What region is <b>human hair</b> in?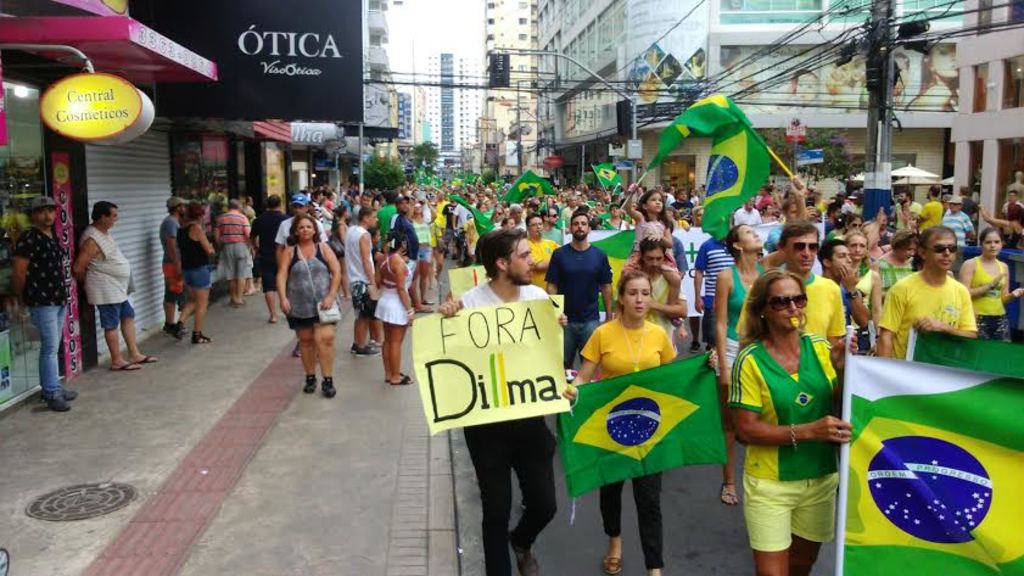
rect(359, 206, 375, 219).
